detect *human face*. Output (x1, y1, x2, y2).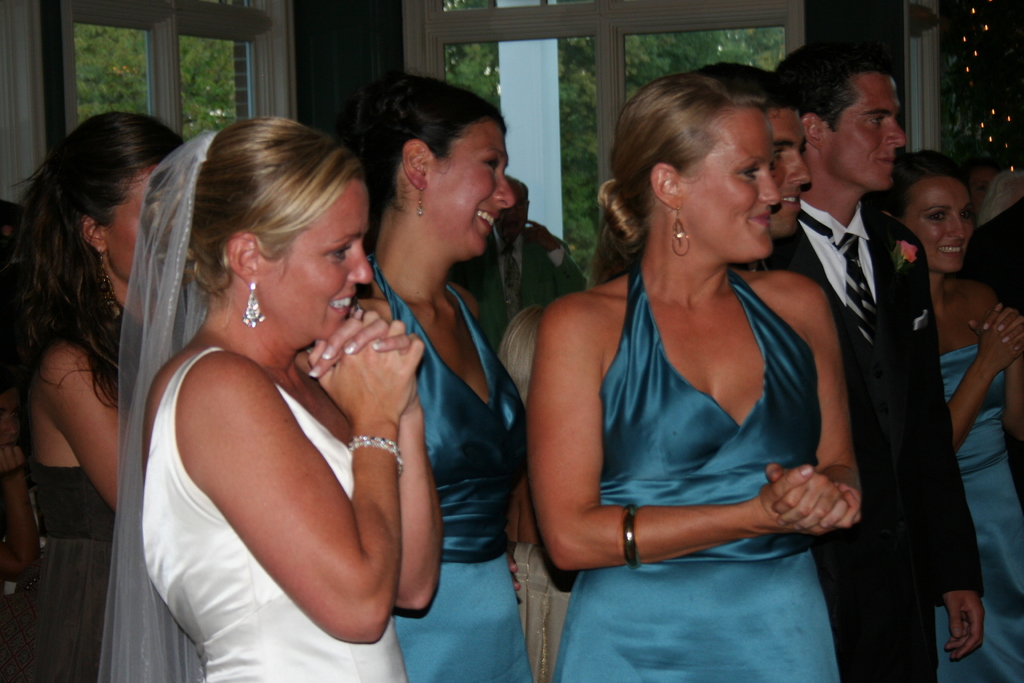
(828, 74, 906, 186).
